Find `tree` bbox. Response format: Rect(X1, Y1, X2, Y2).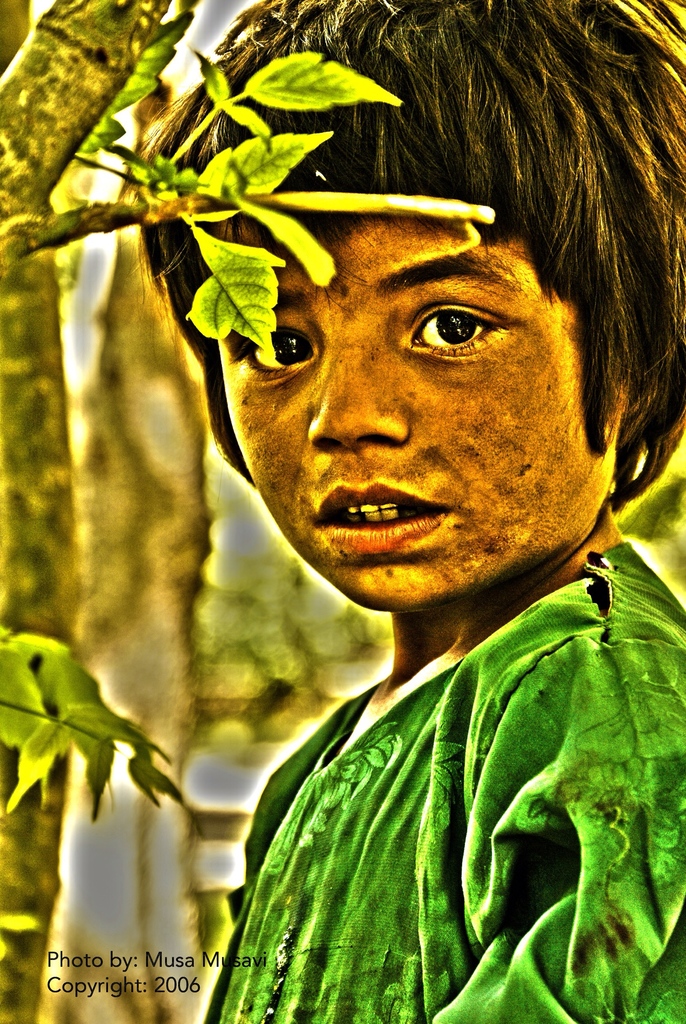
Rect(0, 0, 685, 1023).
